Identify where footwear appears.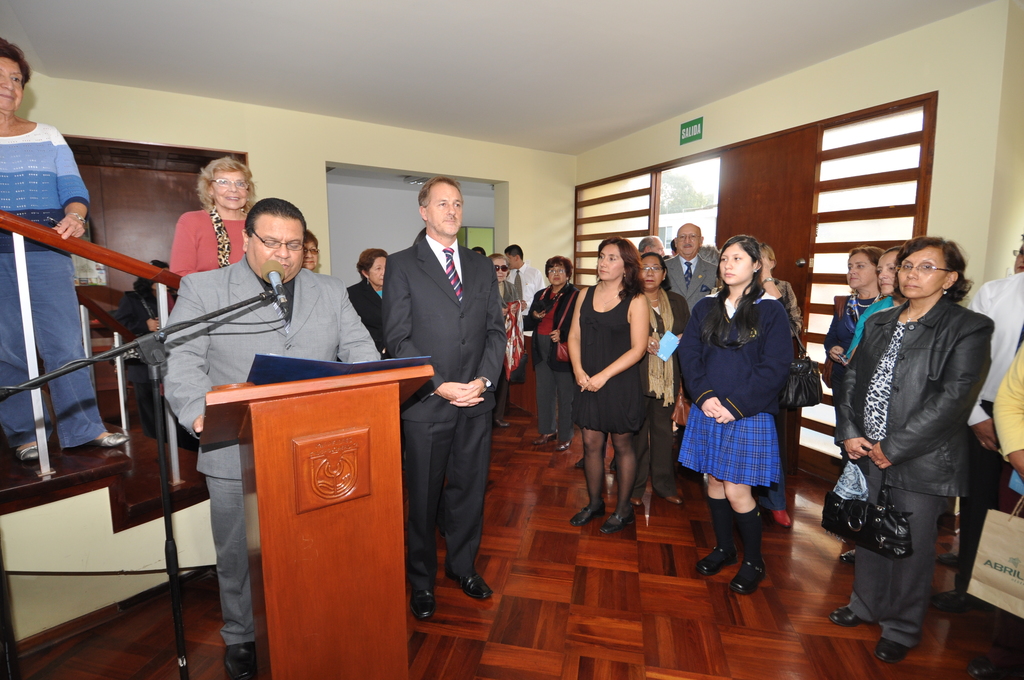
Appears at x1=872, y1=634, x2=911, y2=663.
